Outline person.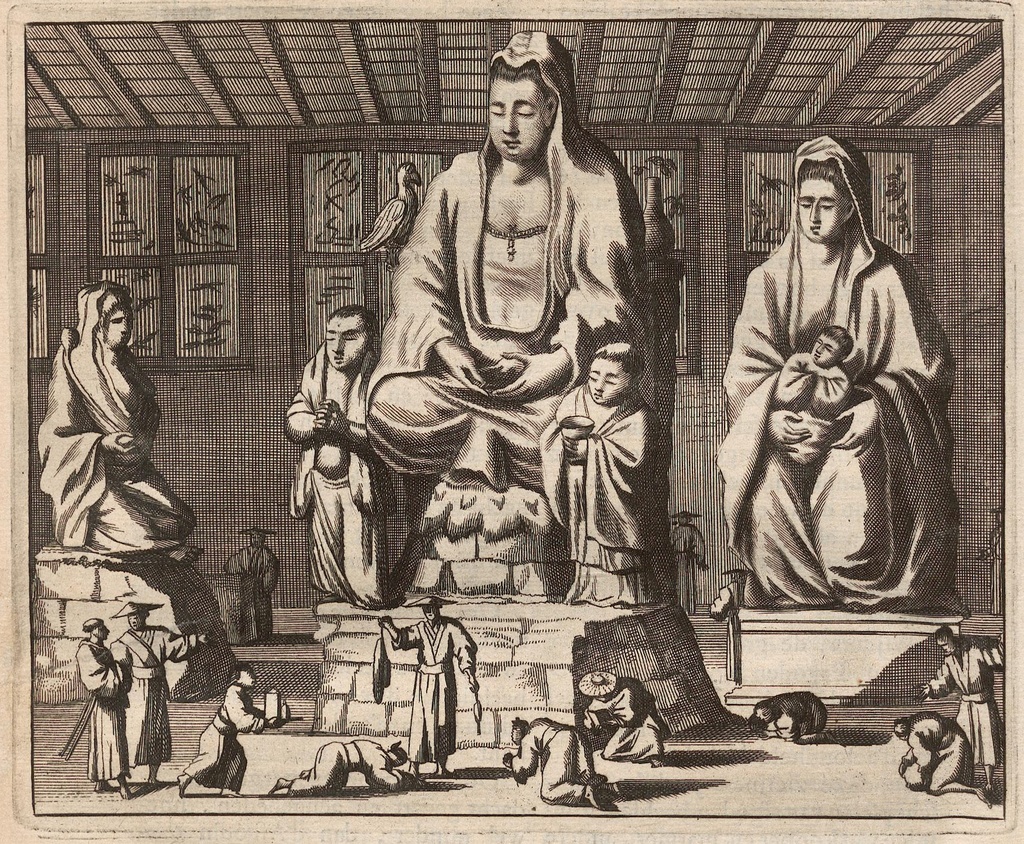
Outline: bbox=[754, 692, 835, 745].
